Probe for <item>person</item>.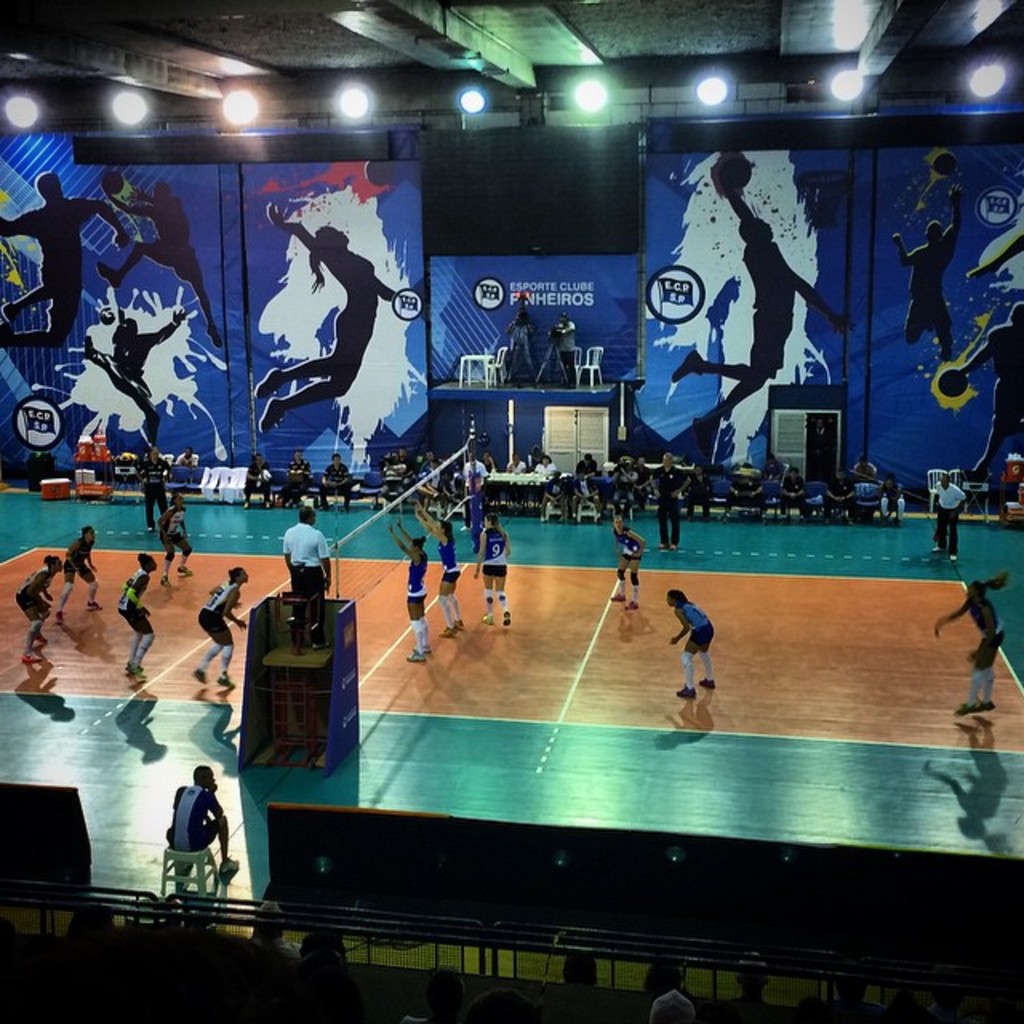
Probe result: 283:502:333:654.
